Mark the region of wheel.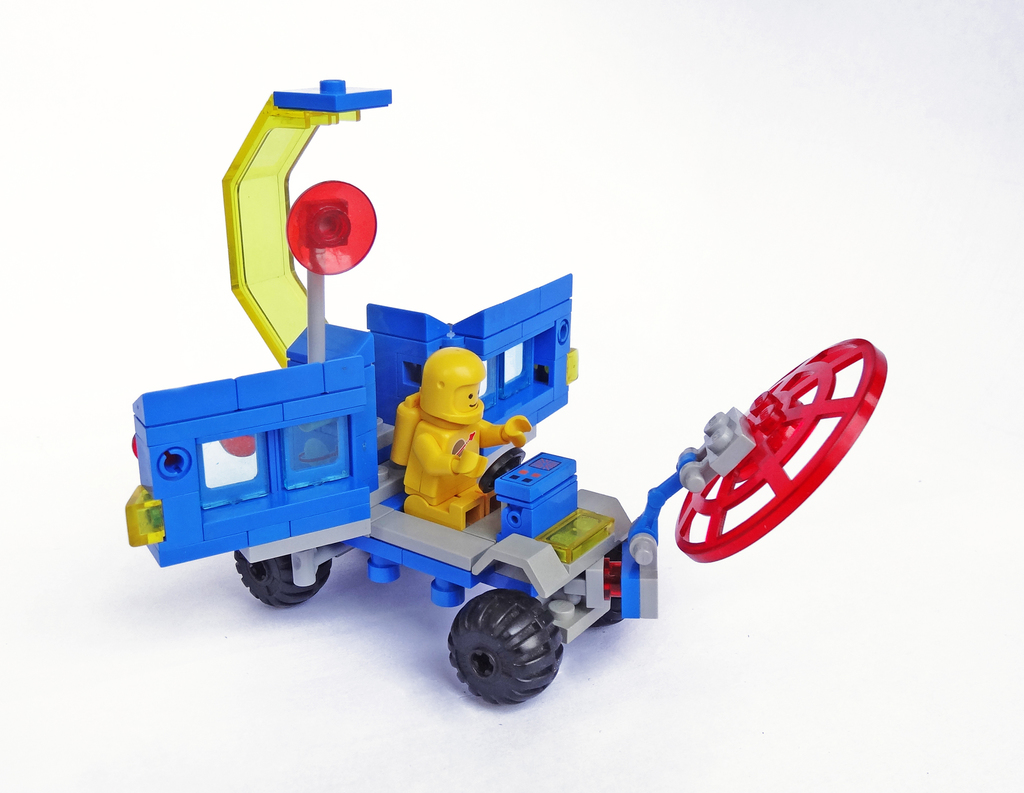
Region: bbox(585, 537, 627, 626).
